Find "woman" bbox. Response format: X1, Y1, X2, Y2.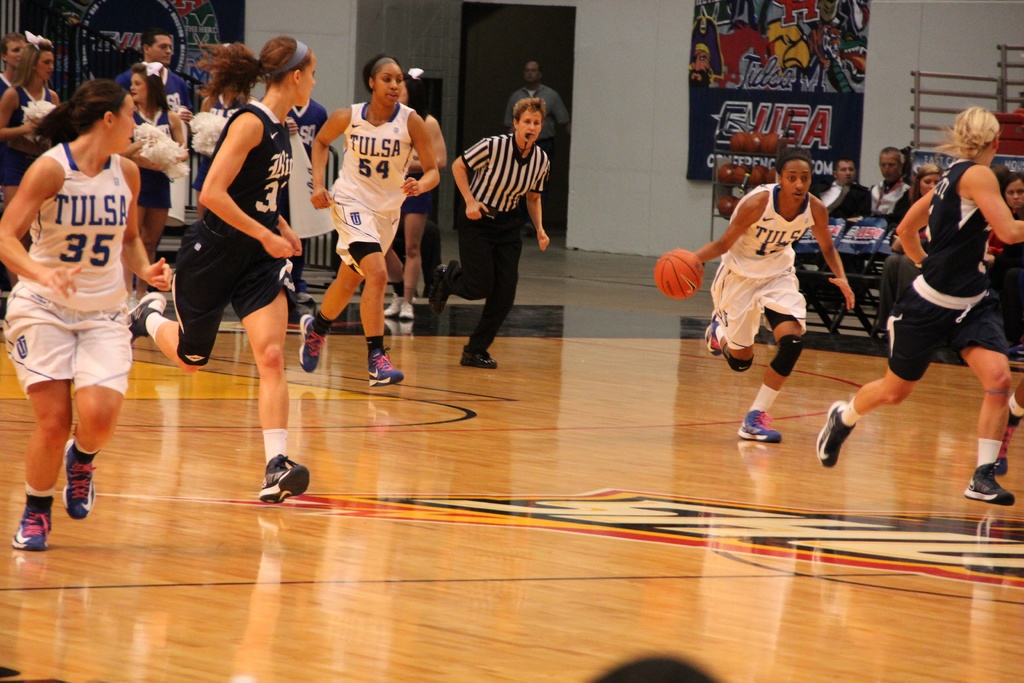
0, 30, 64, 269.
